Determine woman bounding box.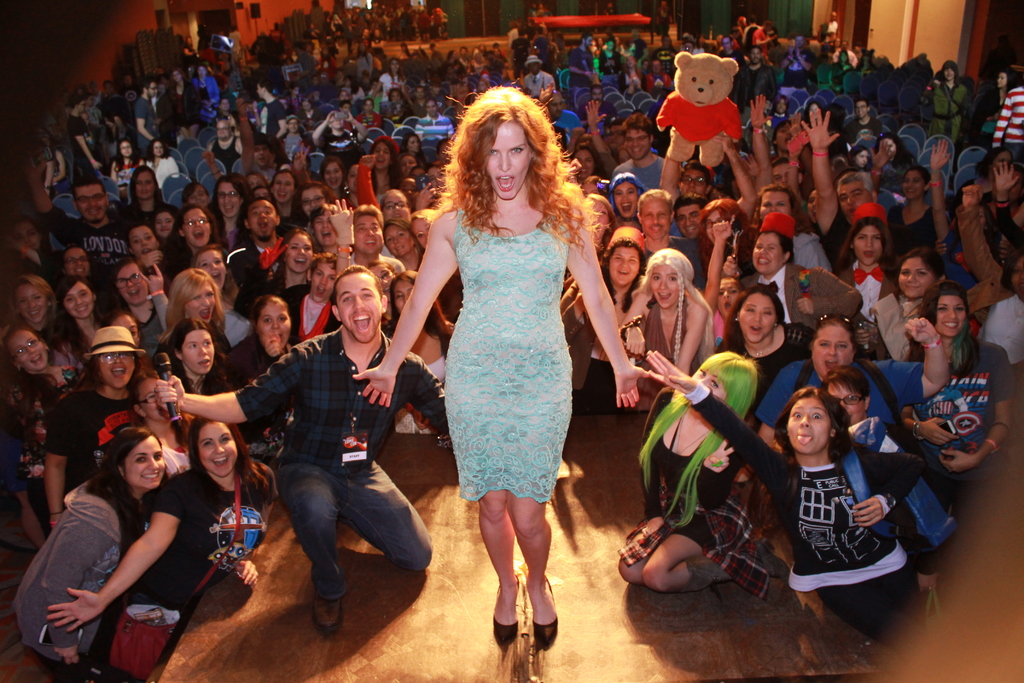
Determined: region(612, 350, 796, 602).
